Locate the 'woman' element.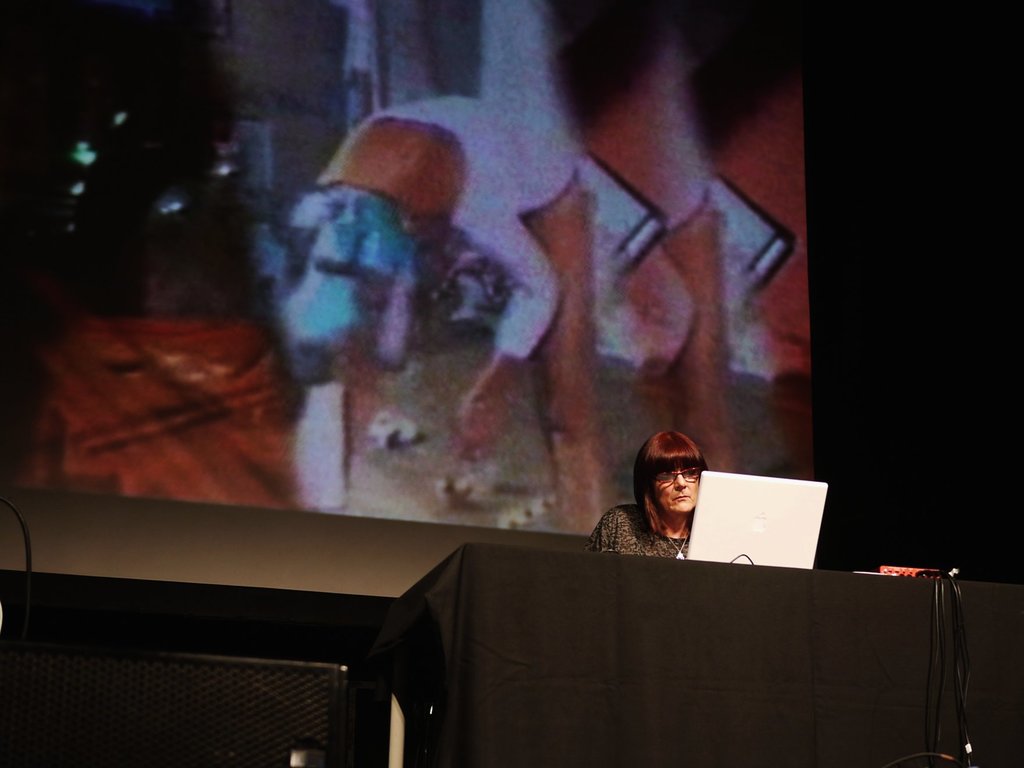
Element bbox: bbox(593, 437, 744, 577).
